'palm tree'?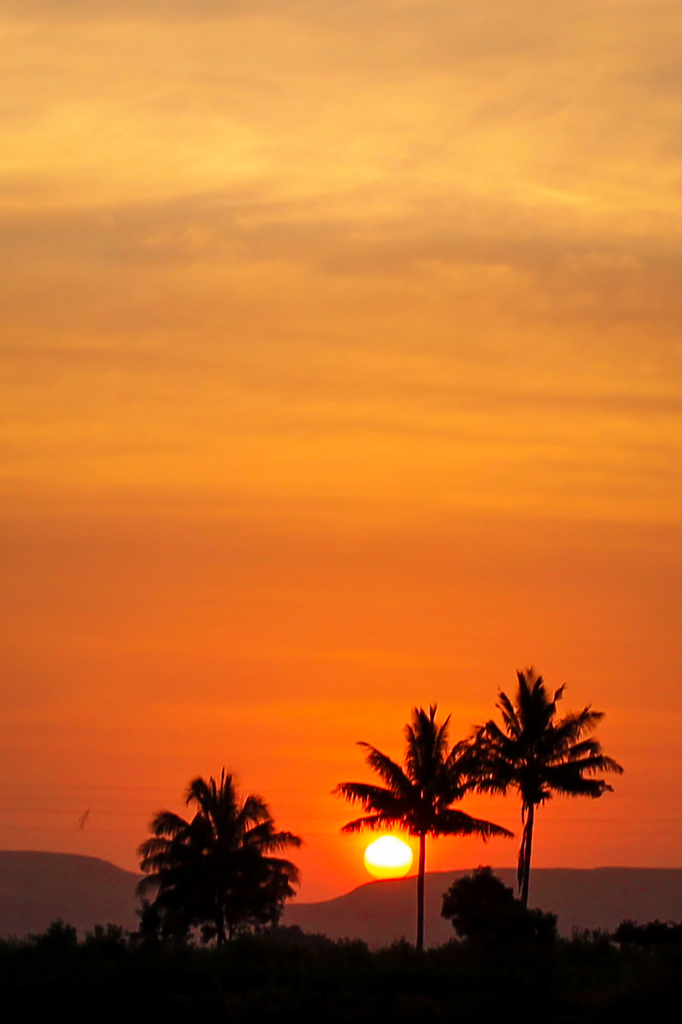
<bbox>451, 658, 636, 918</bbox>
